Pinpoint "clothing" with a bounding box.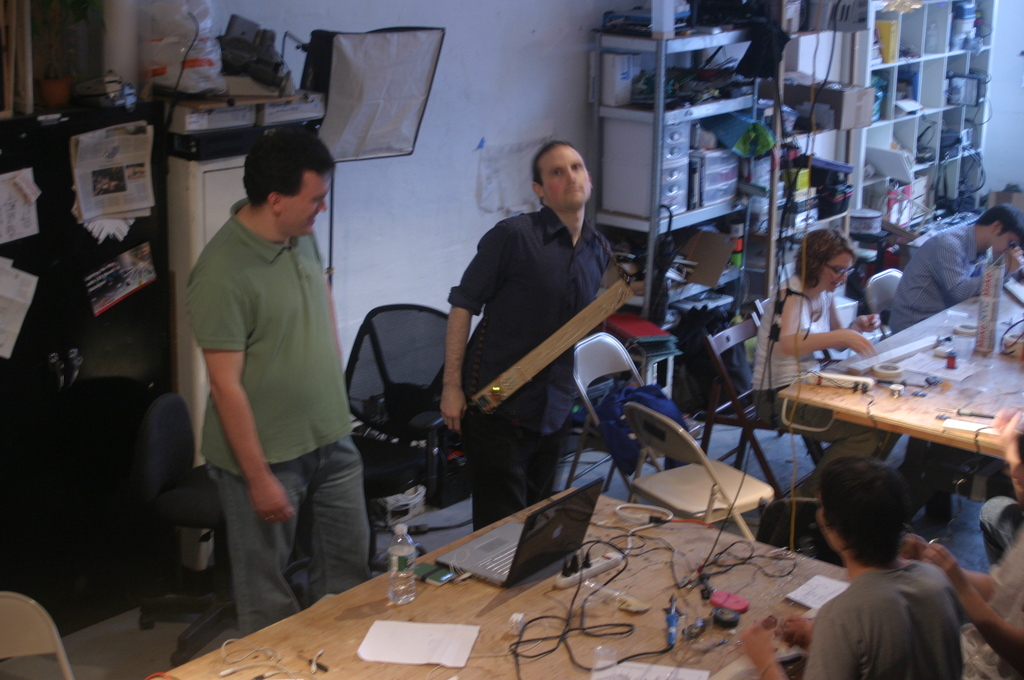
(x1=893, y1=226, x2=981, y2=324).
